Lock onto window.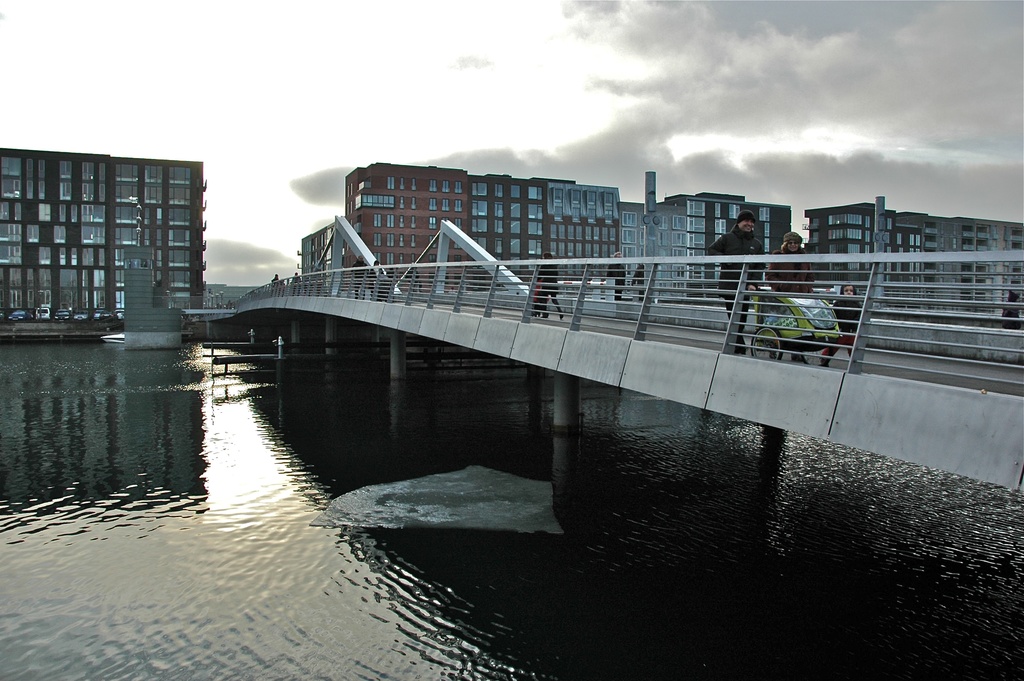
Locked: select_region(687, 201, 705, 216).
